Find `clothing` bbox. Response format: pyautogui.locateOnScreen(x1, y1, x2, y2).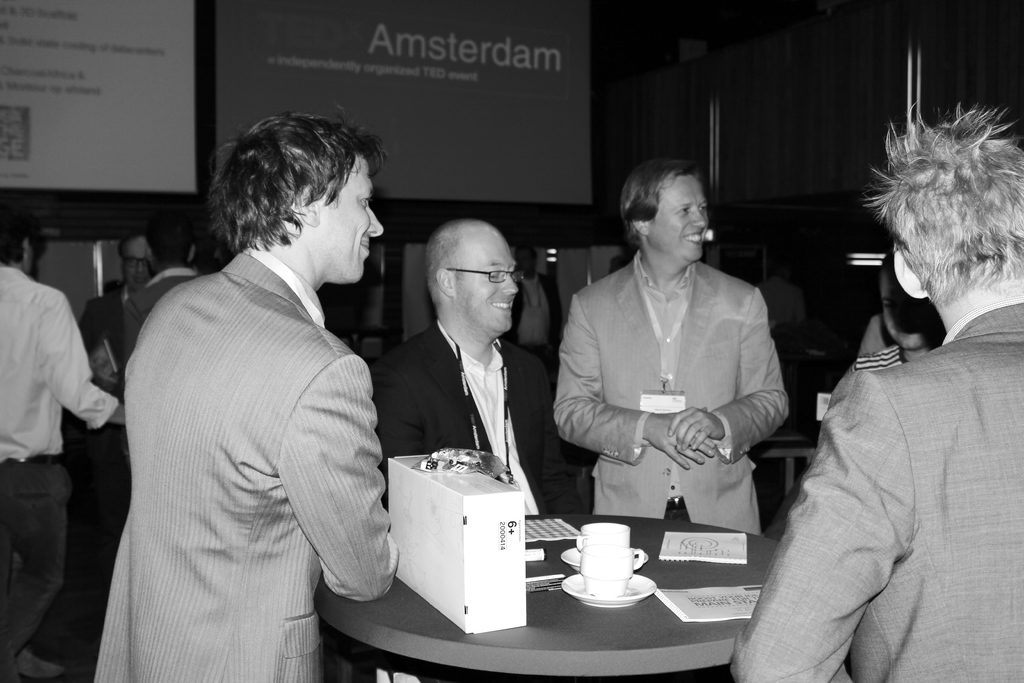
pyautogui.locateOnScreen(90, 167, 392, 682).
